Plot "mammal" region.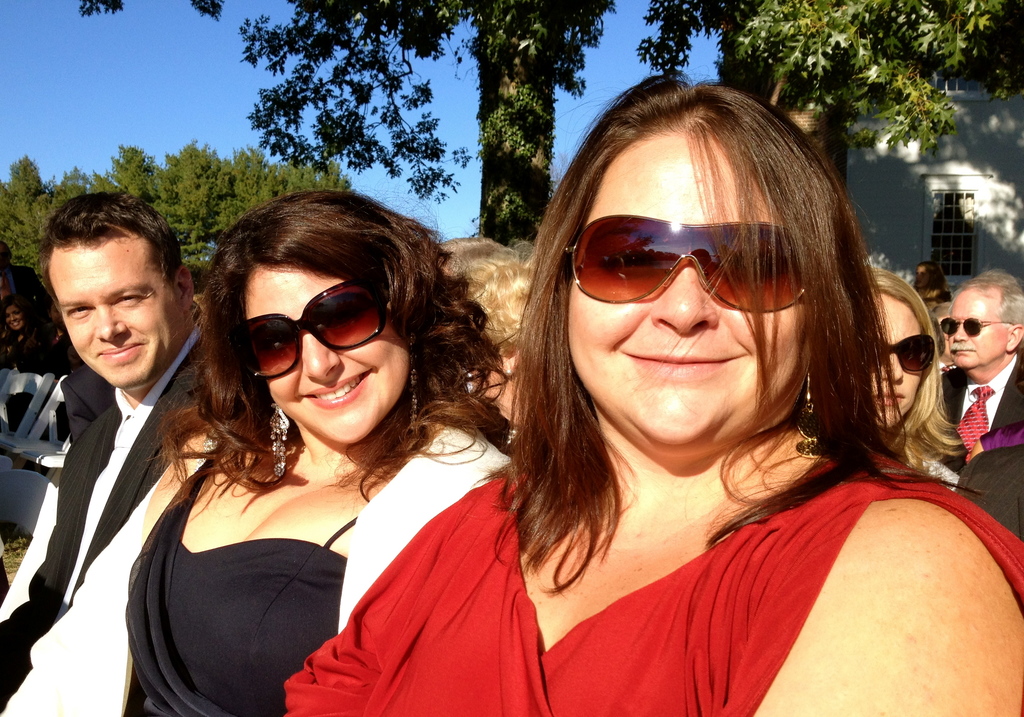
Plotted at locate(910, 263, 955, 324).
